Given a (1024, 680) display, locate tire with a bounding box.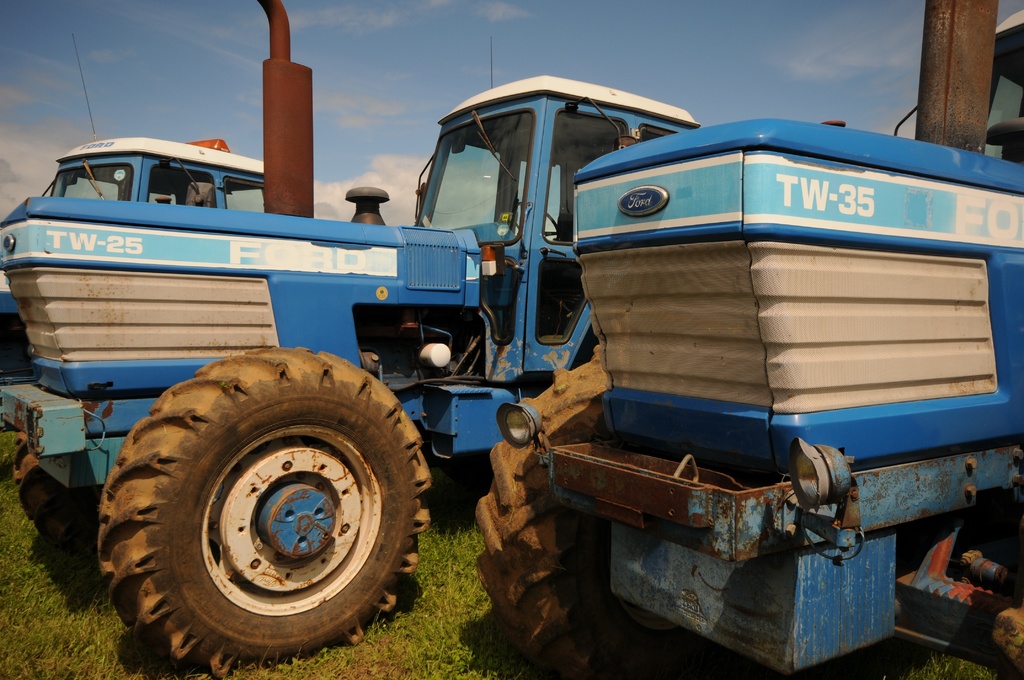
Located: [94, 343, 433, 679].
